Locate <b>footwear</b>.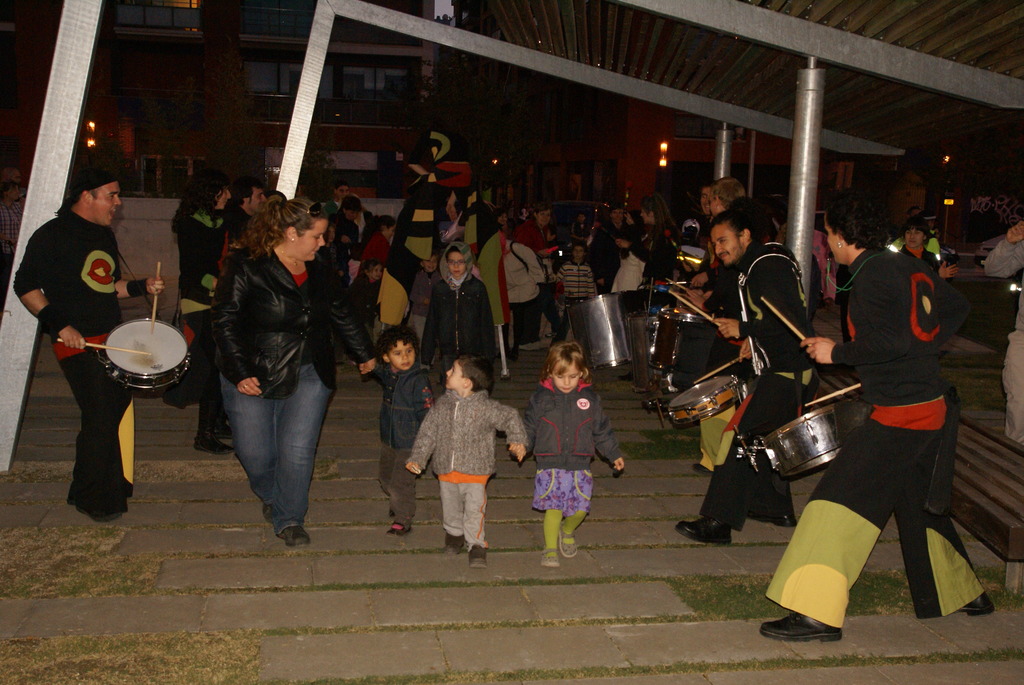
Bounding box: pyautogui.locateOnScreen(540, 545, 564, 567).
